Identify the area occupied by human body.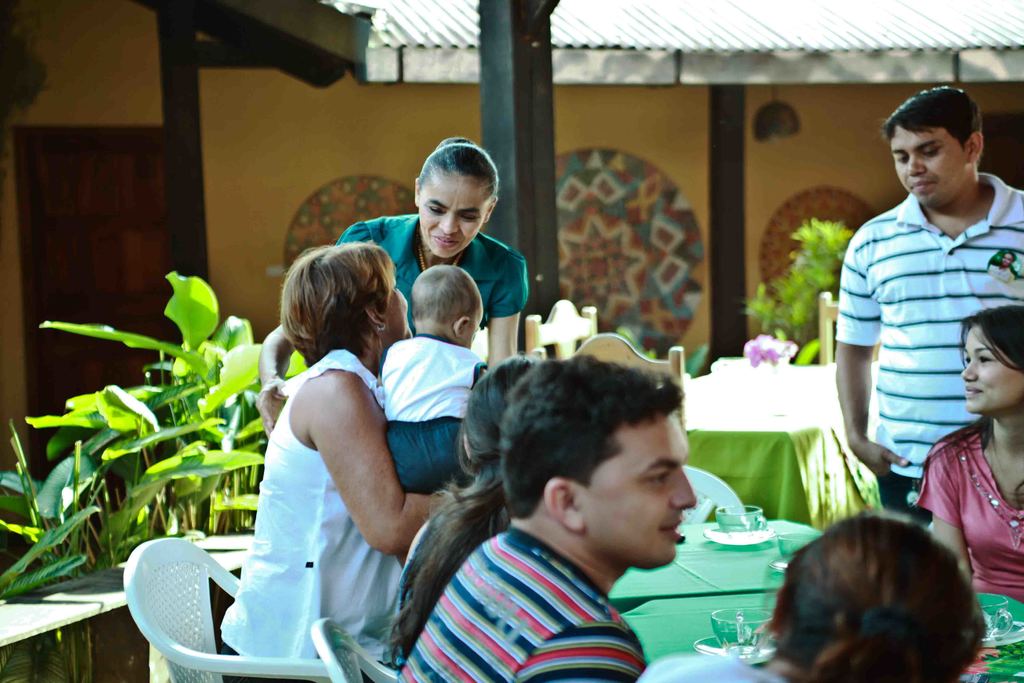
Area: {"x1": 386, "y1": 495, "x2": 515, "y2": 682}.
